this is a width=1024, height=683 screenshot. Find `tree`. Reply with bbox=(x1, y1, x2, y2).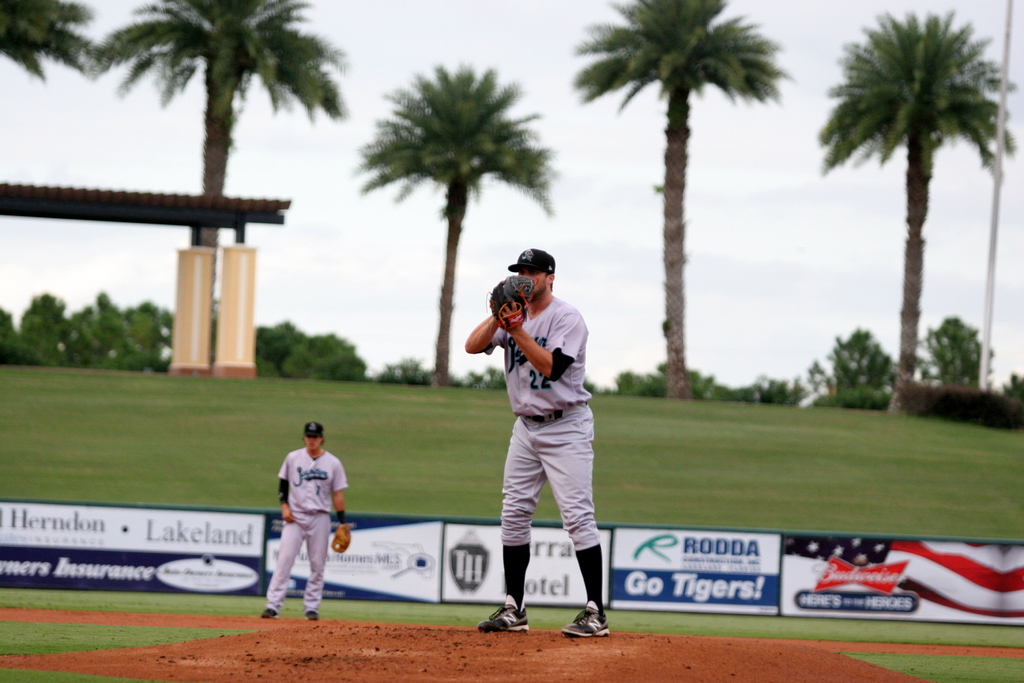
bbox=(815, 9, 1021, 413).
